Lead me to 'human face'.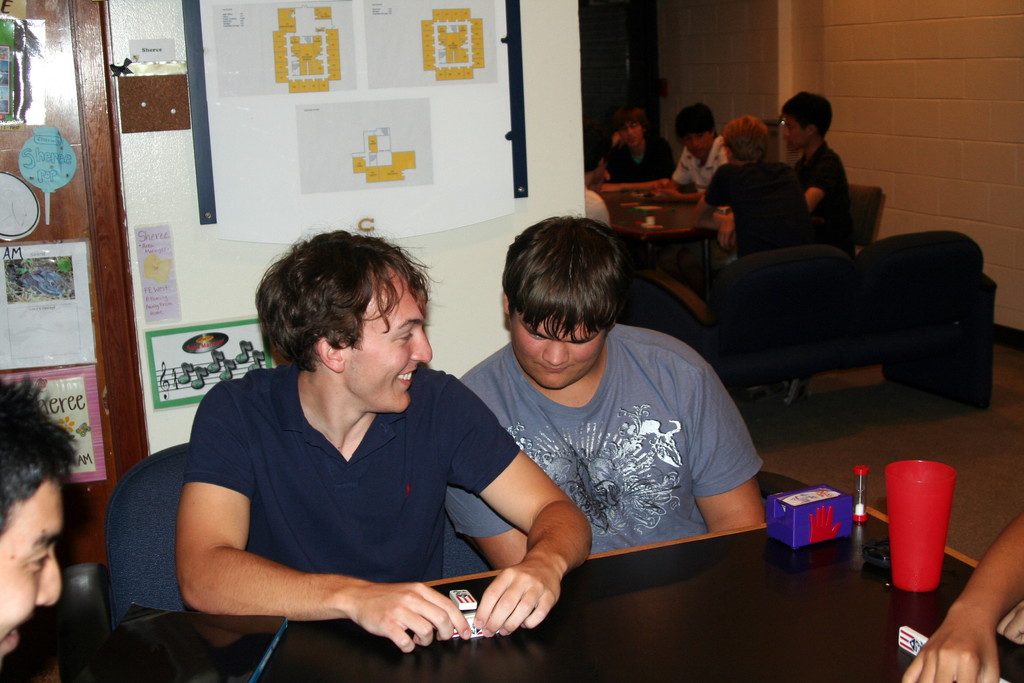
Lead to crop(343, 261, 430, 413).
